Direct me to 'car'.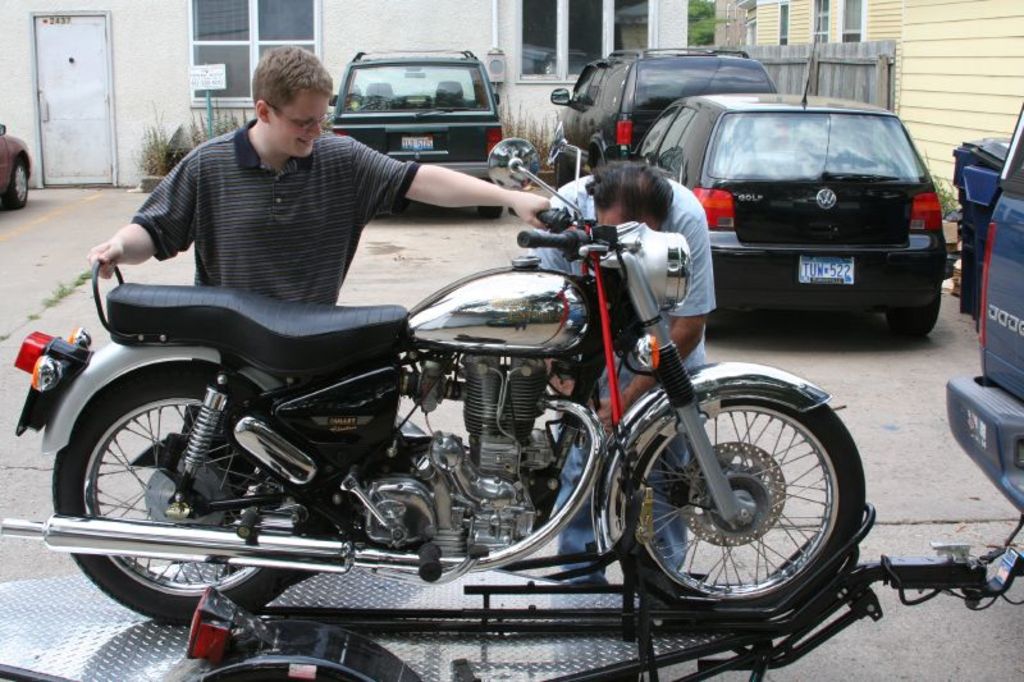
Direction: x1=0 y1=122 x2=29 y2=210.
